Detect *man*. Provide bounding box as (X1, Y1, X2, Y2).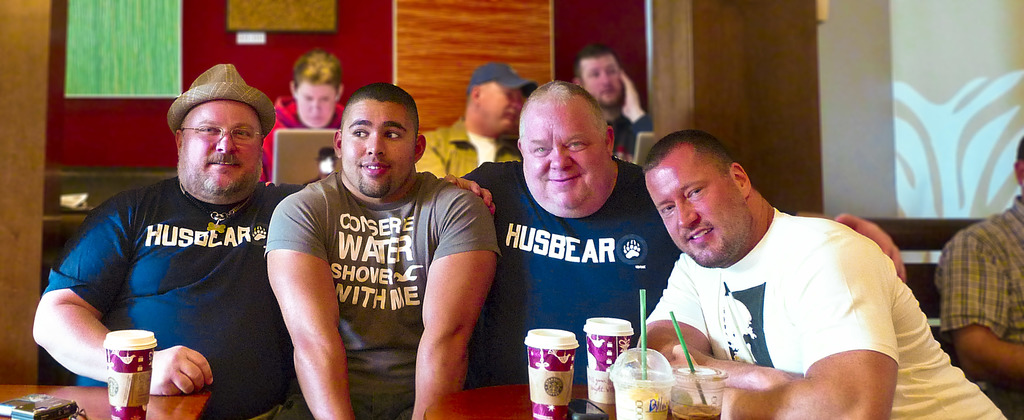
(30, 66, 495, 419).
